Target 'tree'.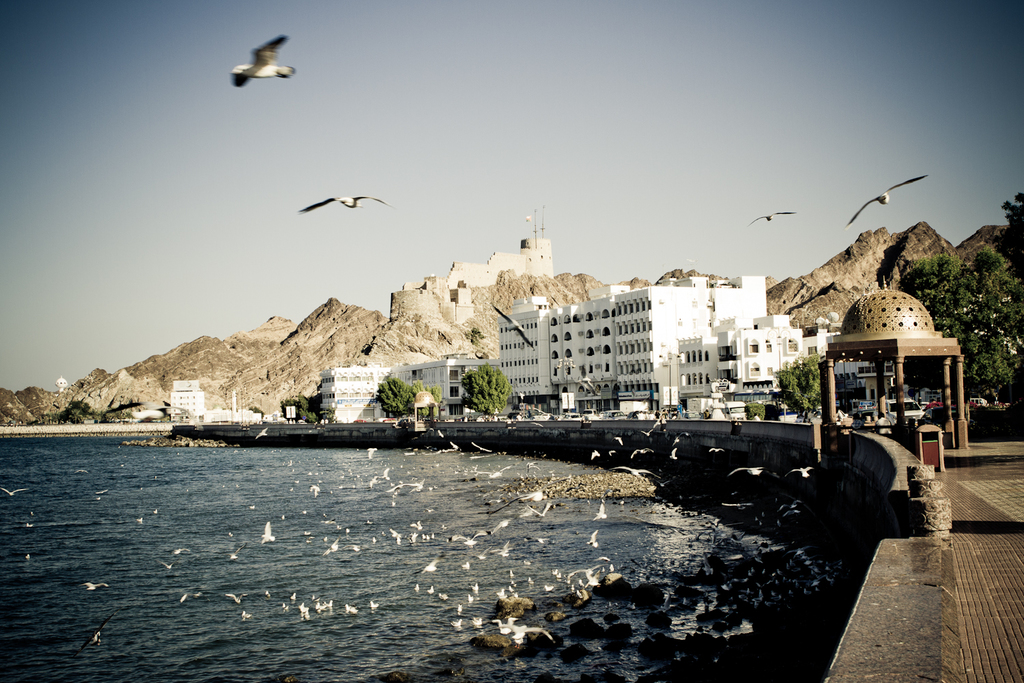
Target region: [left=464, top=365, right=515, bottom=421].
